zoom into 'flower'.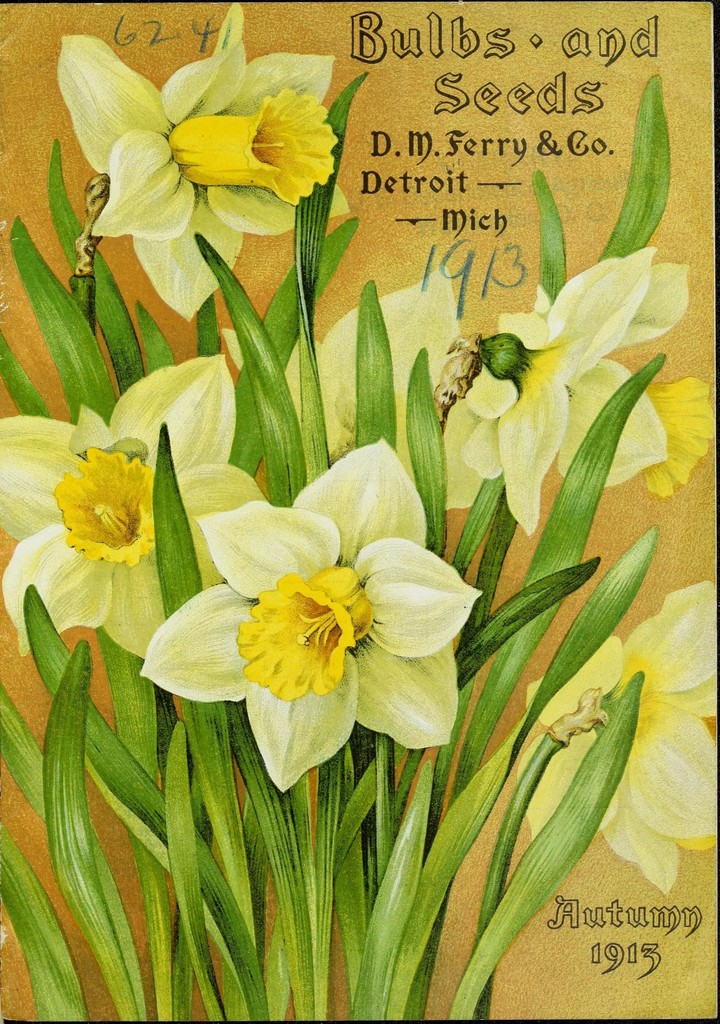
Zoom target: region(143, 536, 457, 753).
